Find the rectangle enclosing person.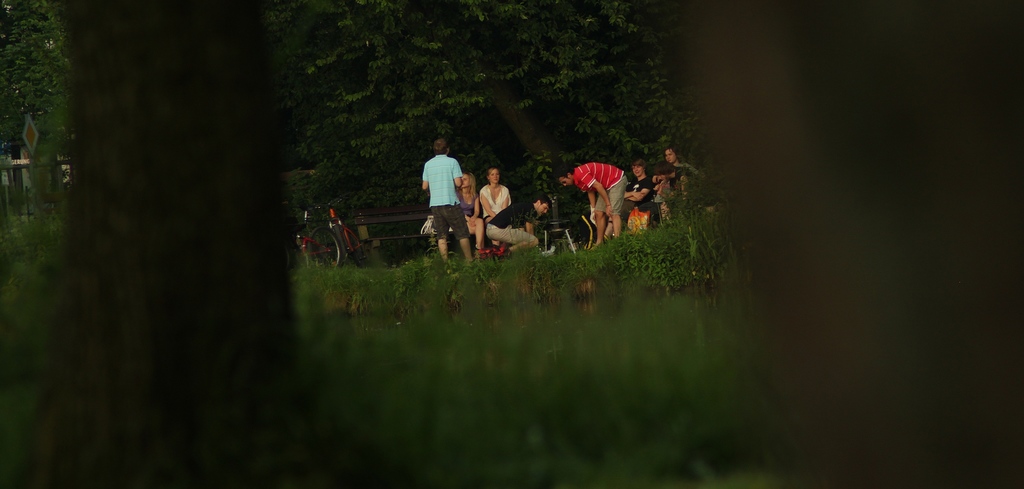
x1=482 y1=192 x2=549 y2=246.
